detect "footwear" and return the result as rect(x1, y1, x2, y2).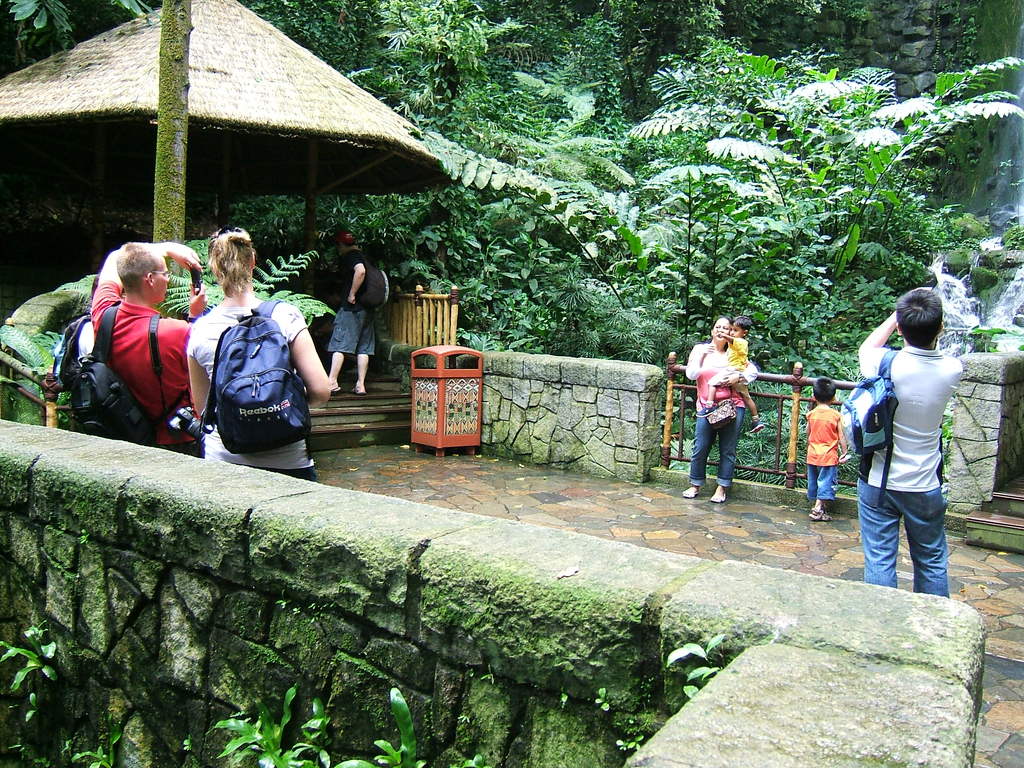
rect(683, 487, 699, 499).
